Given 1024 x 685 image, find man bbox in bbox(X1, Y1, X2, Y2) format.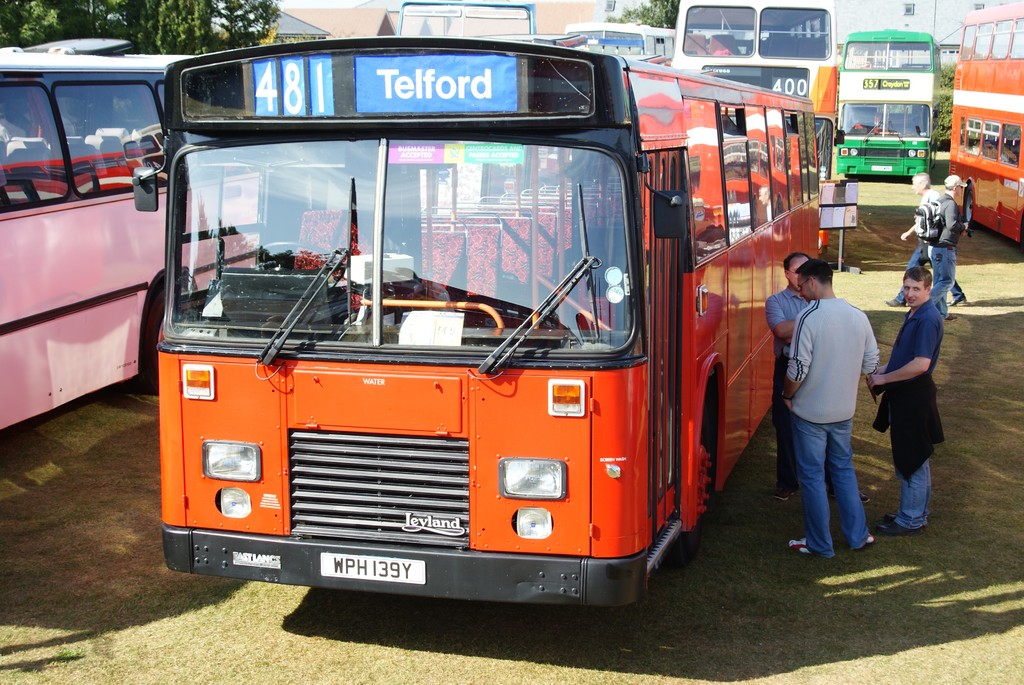
bbox(893, 177, 929, 308).
